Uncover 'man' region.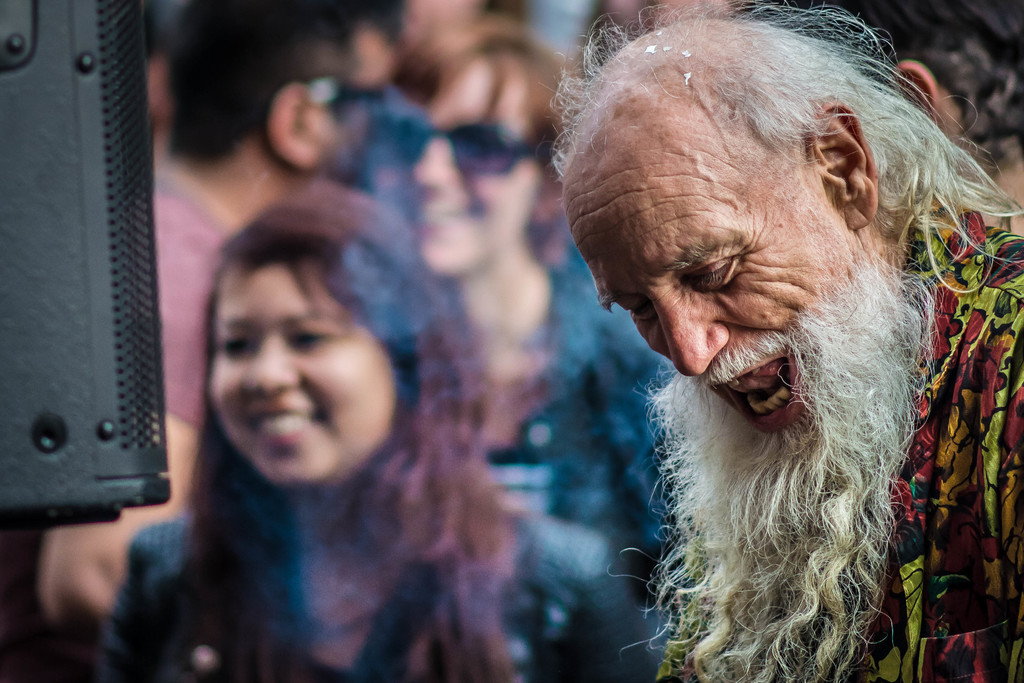
Uncovered: <region>0, 0, 412, 682</region>.
